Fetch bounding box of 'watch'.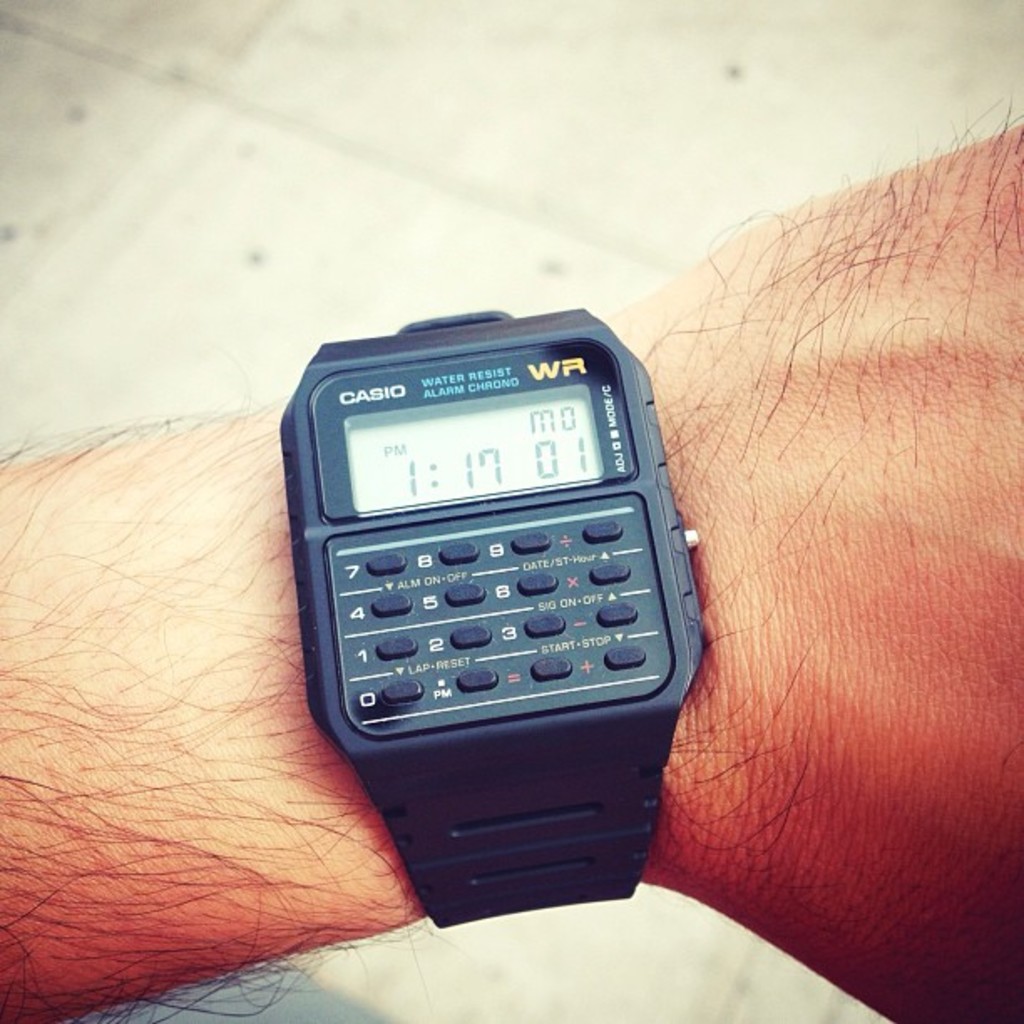
Bbox: (276, 279, 699, 934).
